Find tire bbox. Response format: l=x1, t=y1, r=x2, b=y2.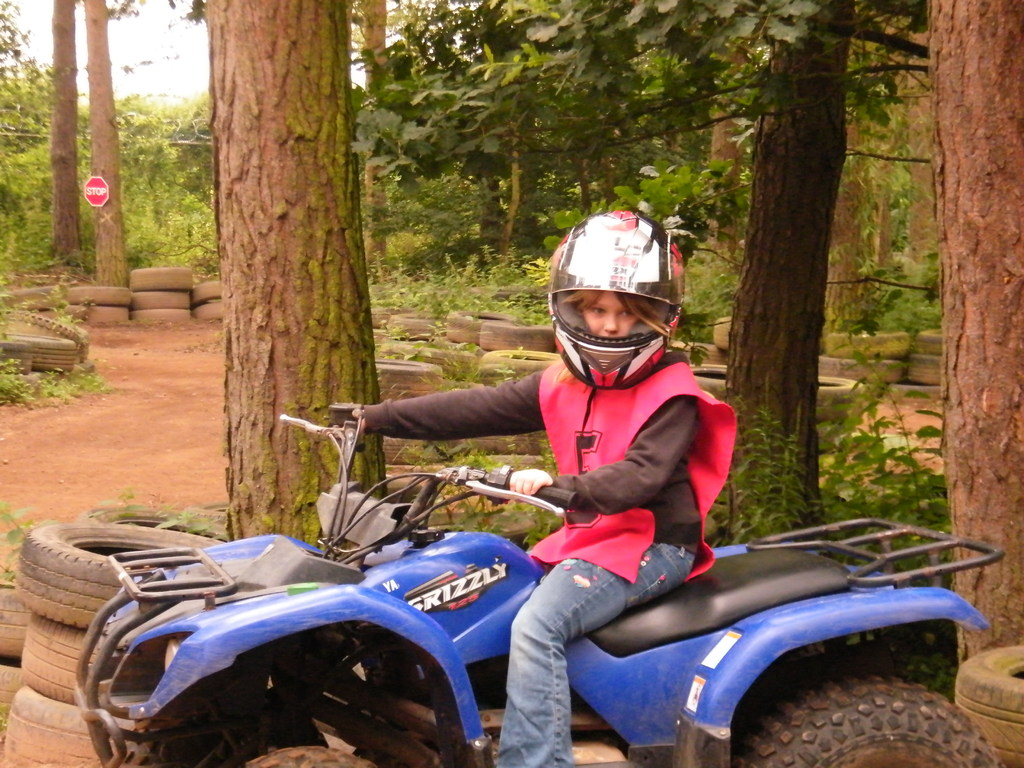
l=673, t=339, r=725, b=364.
